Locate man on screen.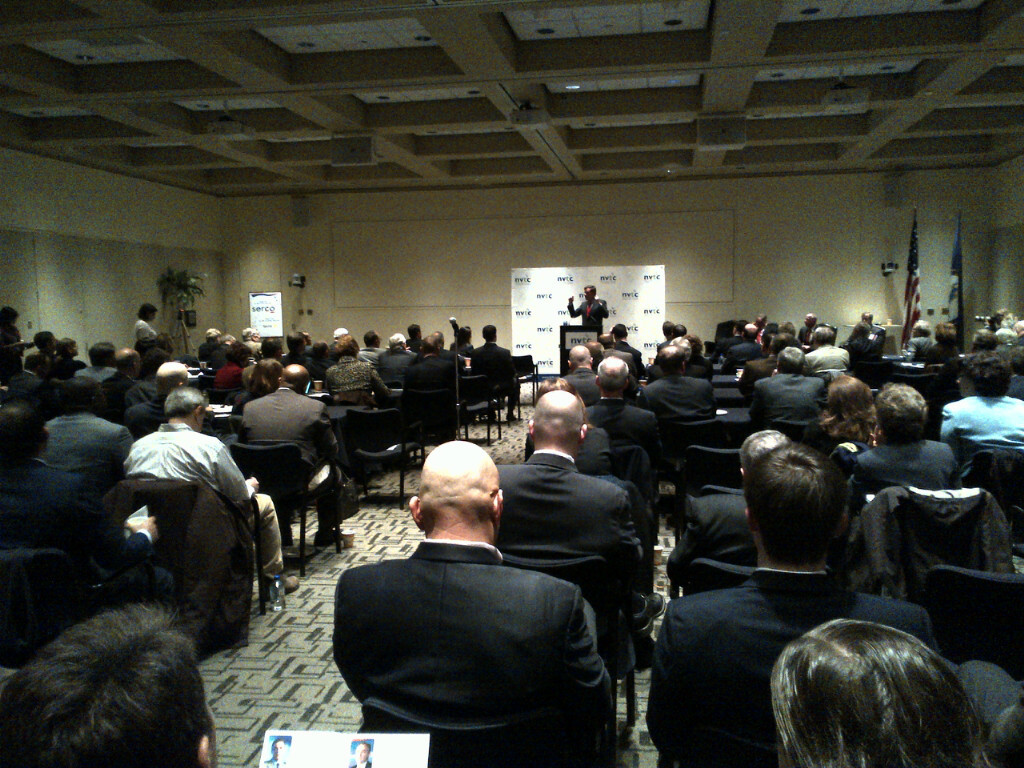
On screen at [241,325,266,357].
